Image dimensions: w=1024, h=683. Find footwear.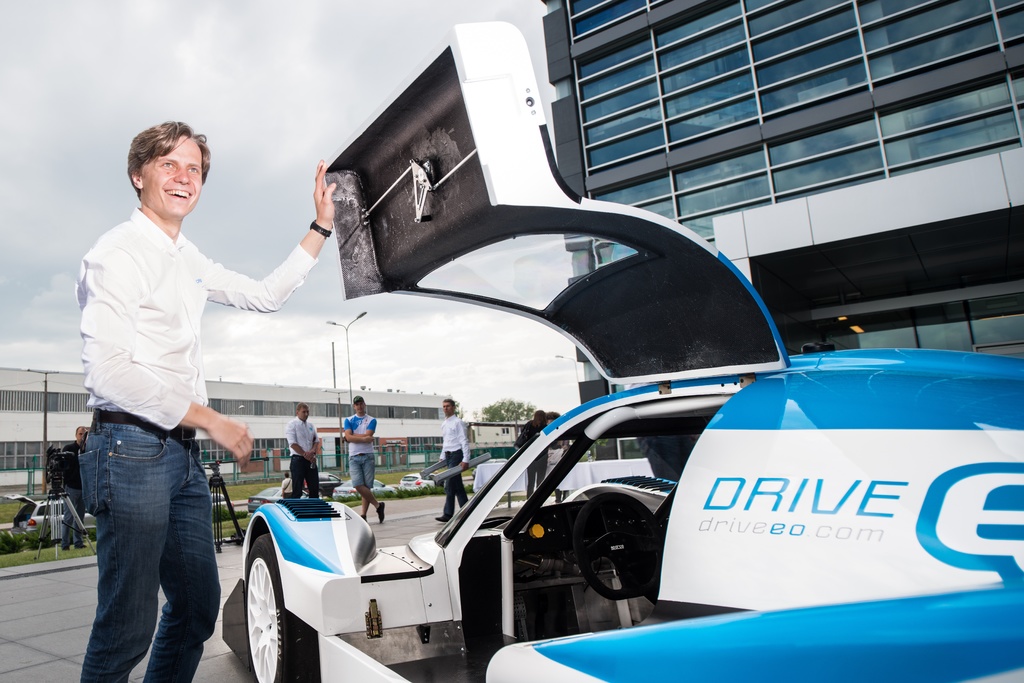
pyautogui.locateOnScreen(355, 514, 371, 524).
